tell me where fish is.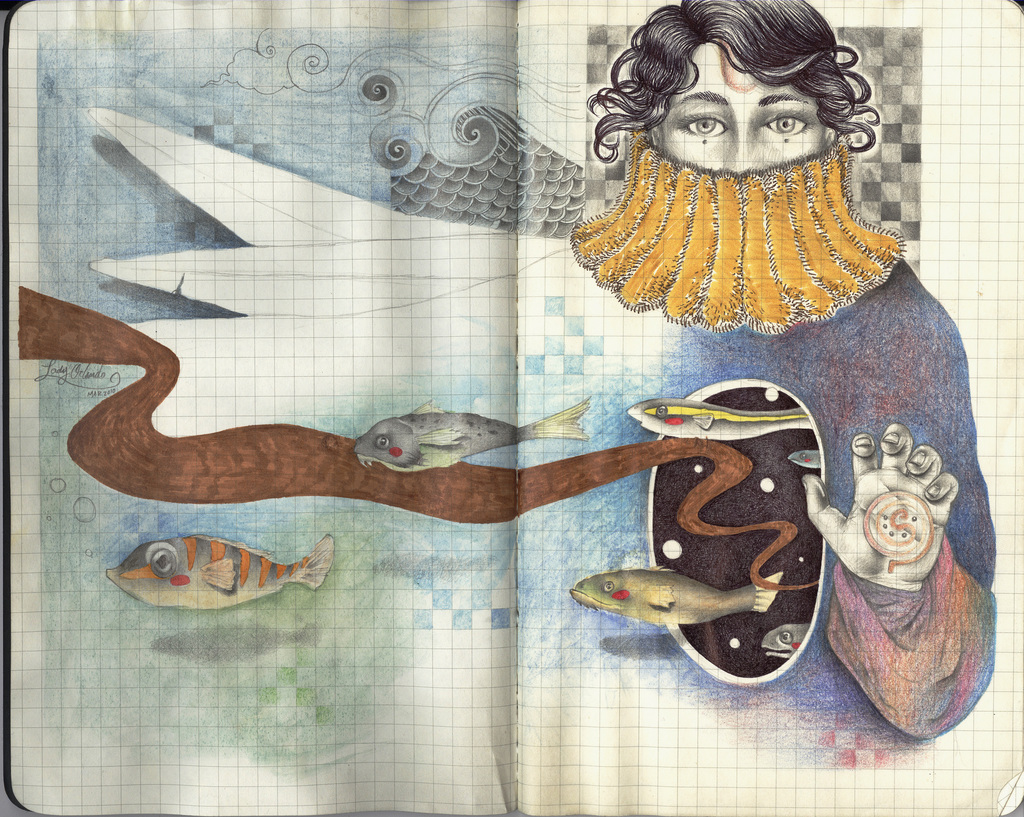
fish is at bbox=(114, 542, 335, 620).
